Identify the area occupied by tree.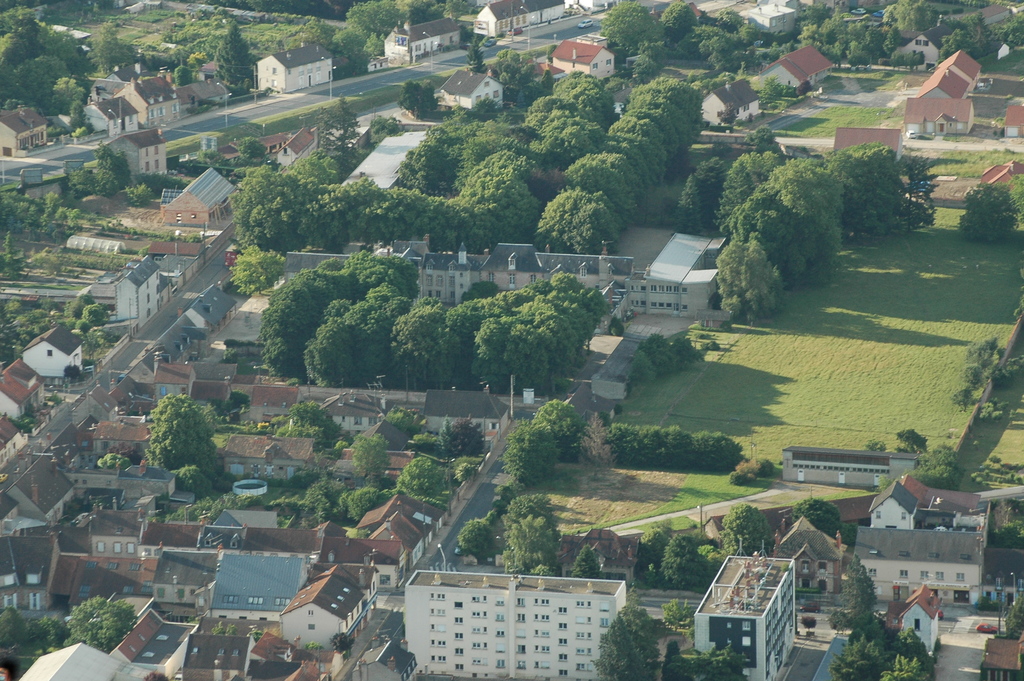
Area: select_region(457, 516, 499, 569).
